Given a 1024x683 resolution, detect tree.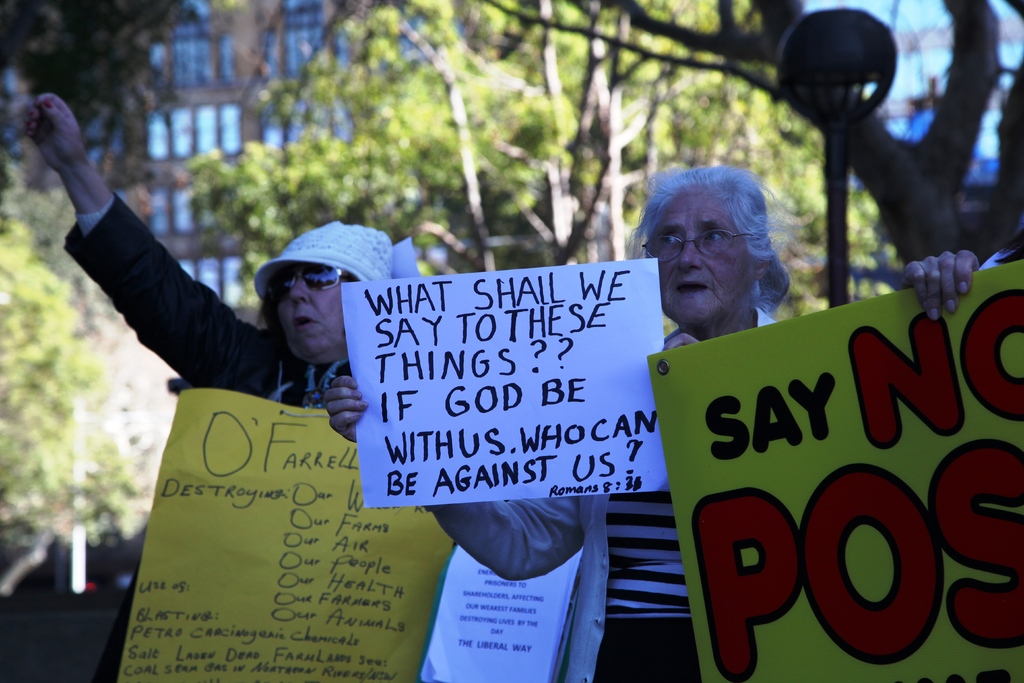
box(228, 0, 897, 348).
